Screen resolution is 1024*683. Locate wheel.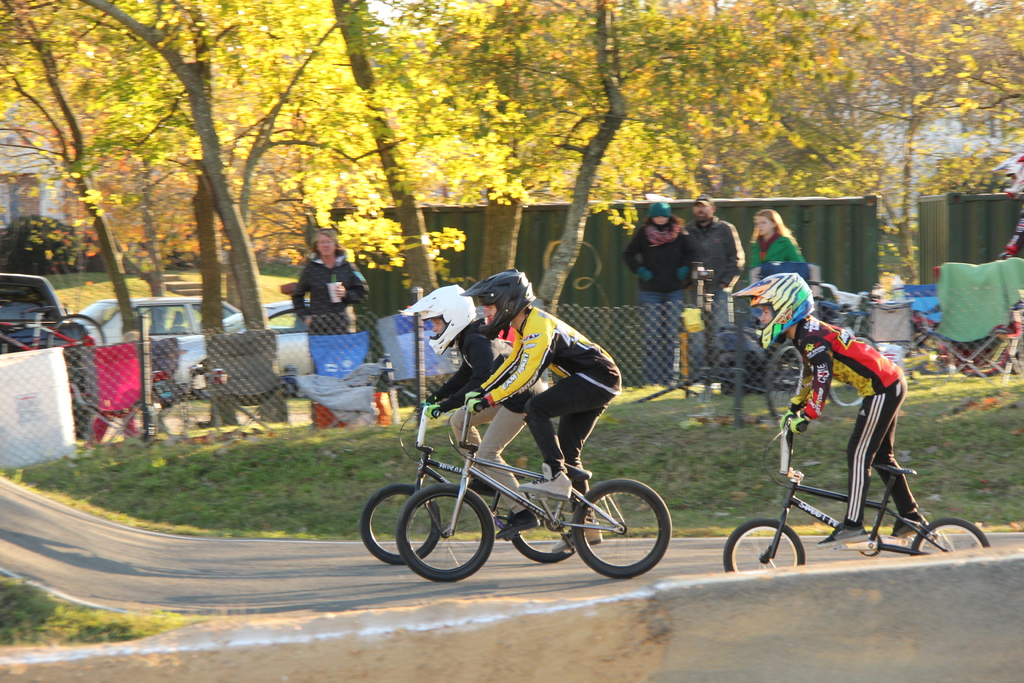
[x1=724, y1=519, x2=804, y2=573].
